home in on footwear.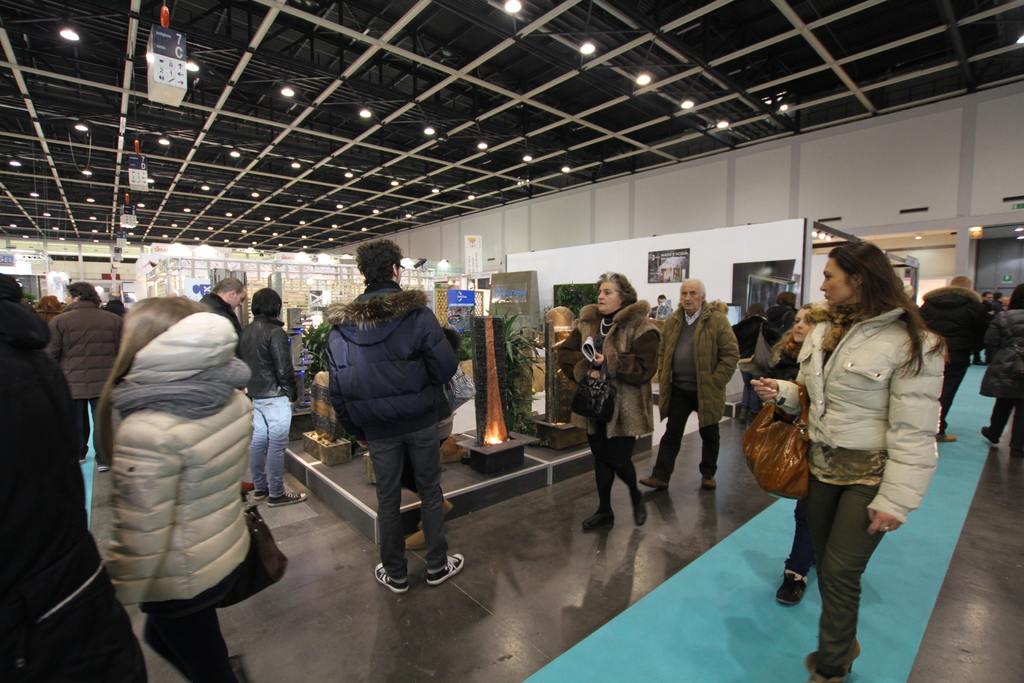
Homed in at 702 473 717 490.
